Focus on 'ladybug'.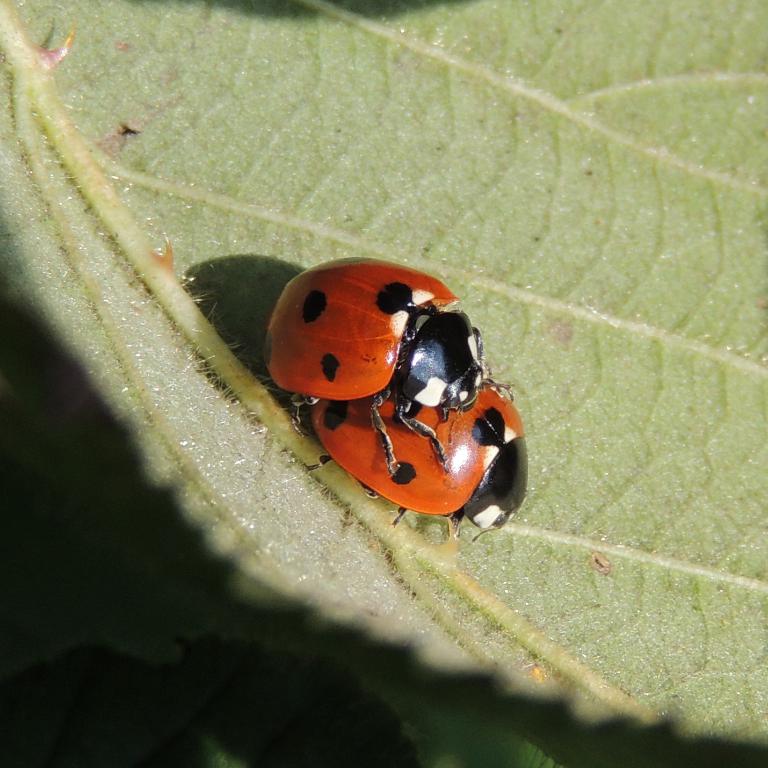
Focused at 305, 390, 530, 537.
